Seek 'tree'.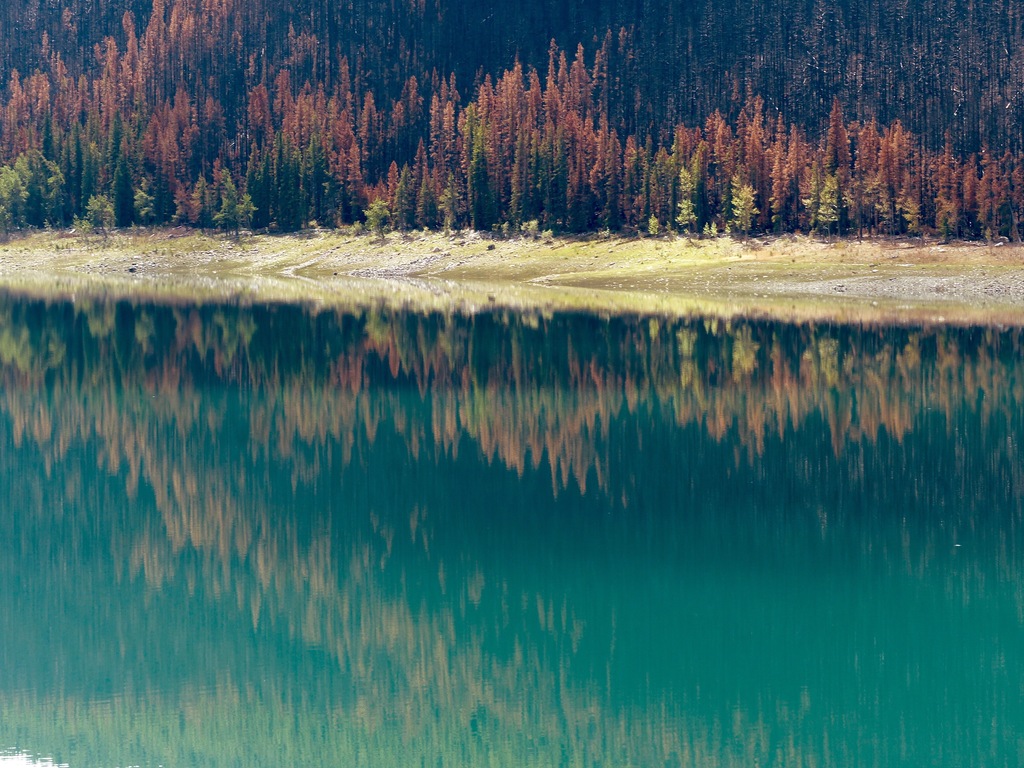
bbox=(825, 99, 852, 231).
